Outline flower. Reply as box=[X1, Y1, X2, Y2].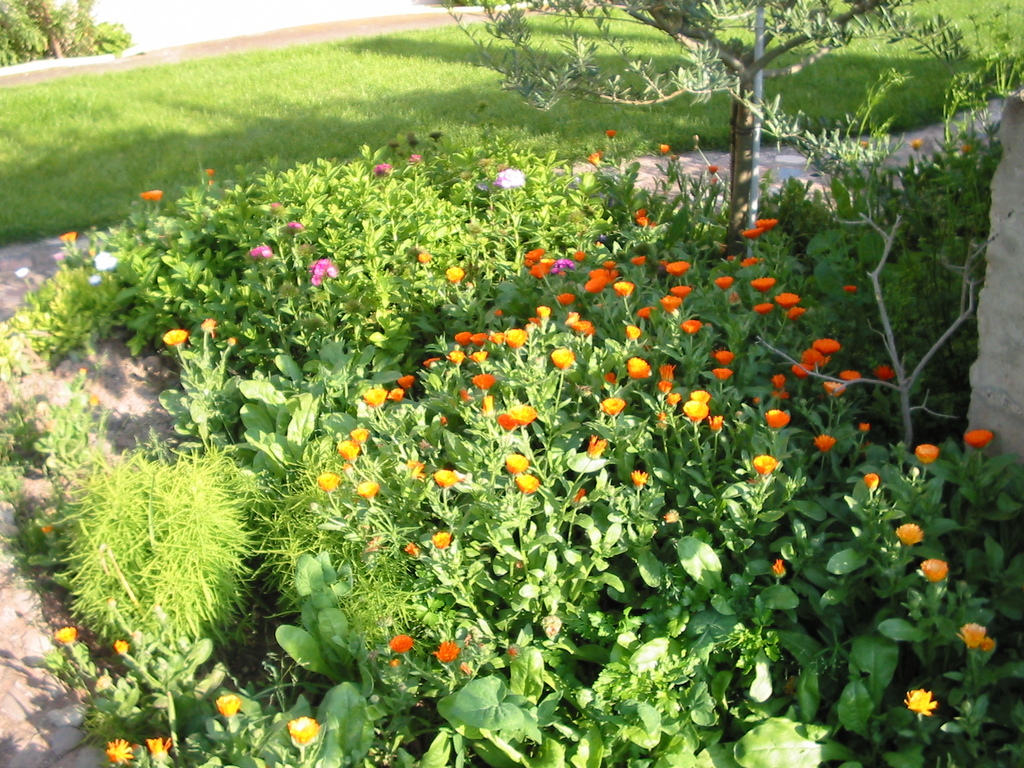
box=[824, 376, 847, 397].
